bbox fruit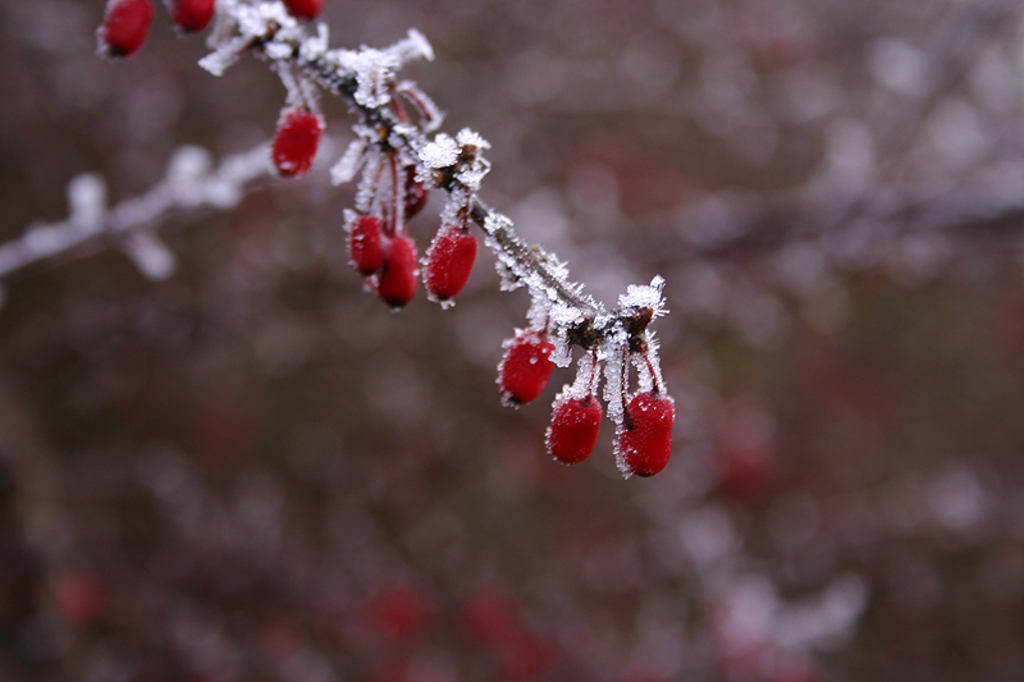
Rect(95, 0, 148, 60)
